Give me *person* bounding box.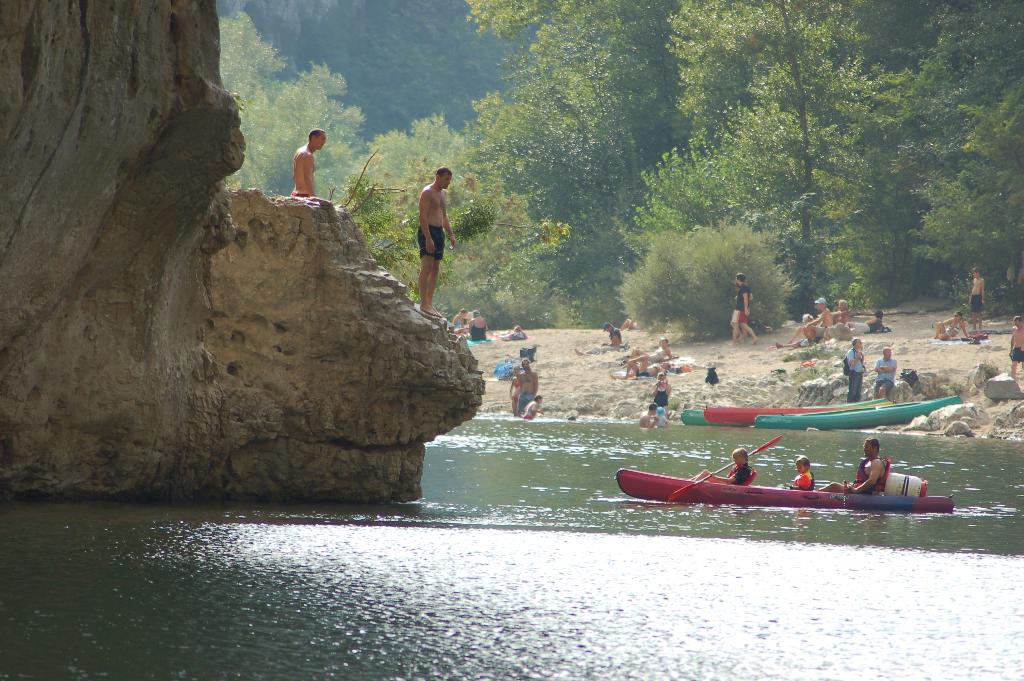
<bbox>705, 368, 712, 385</bbox>.
